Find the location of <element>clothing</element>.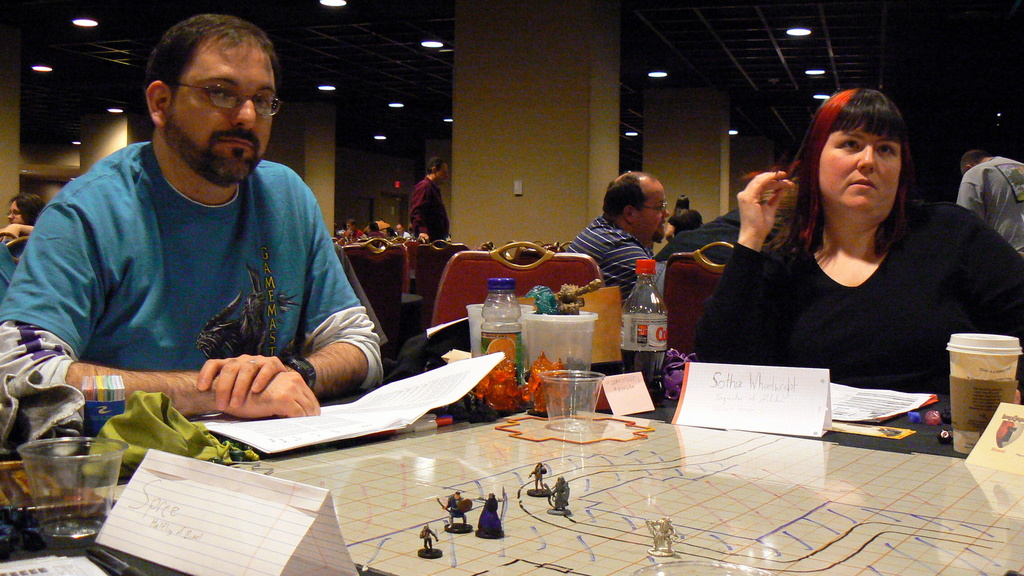
Location: 396 230 408 235.
